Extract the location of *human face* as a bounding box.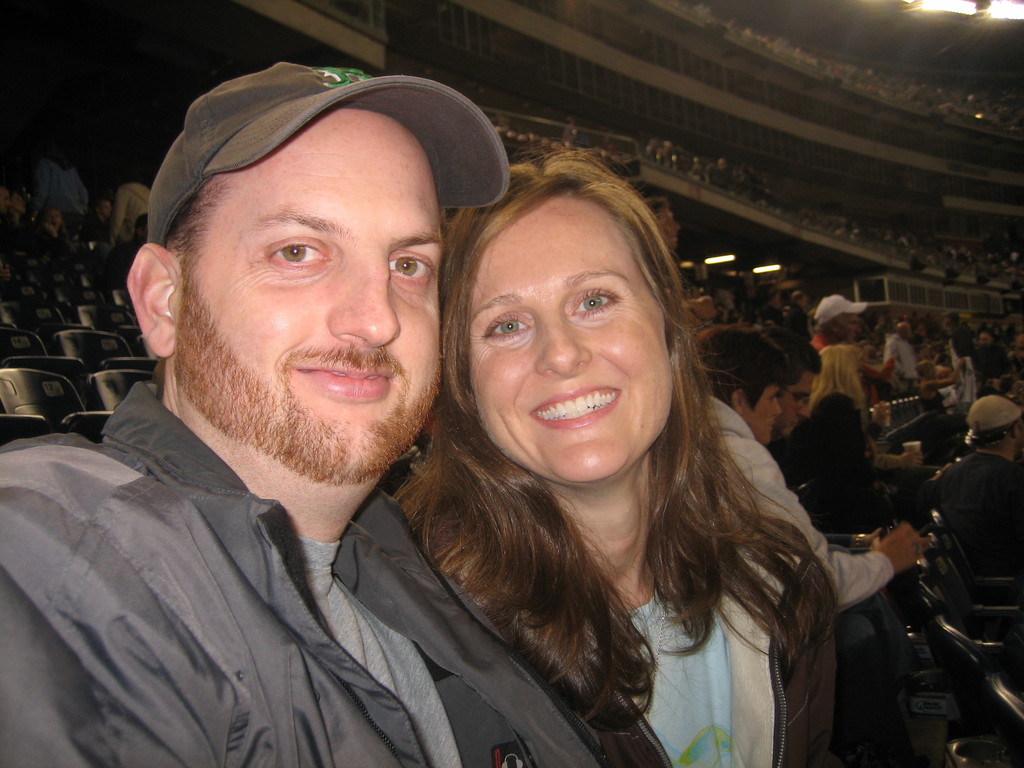
(840, 312, 860, 338).
